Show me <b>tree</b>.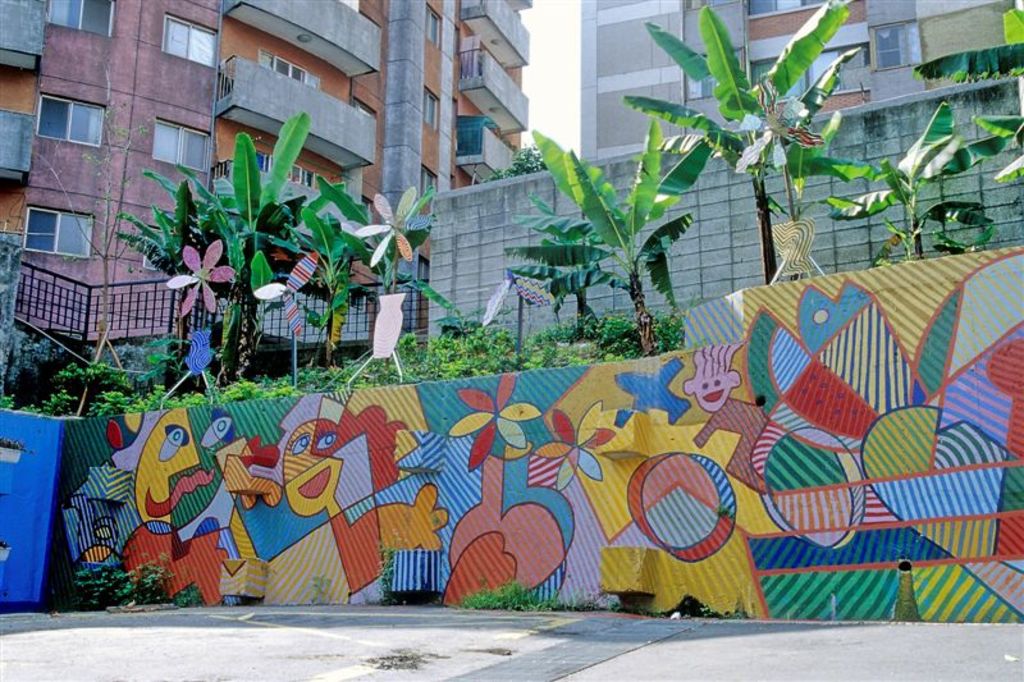
<b>tree</b> is here: 502 123 730 369.
